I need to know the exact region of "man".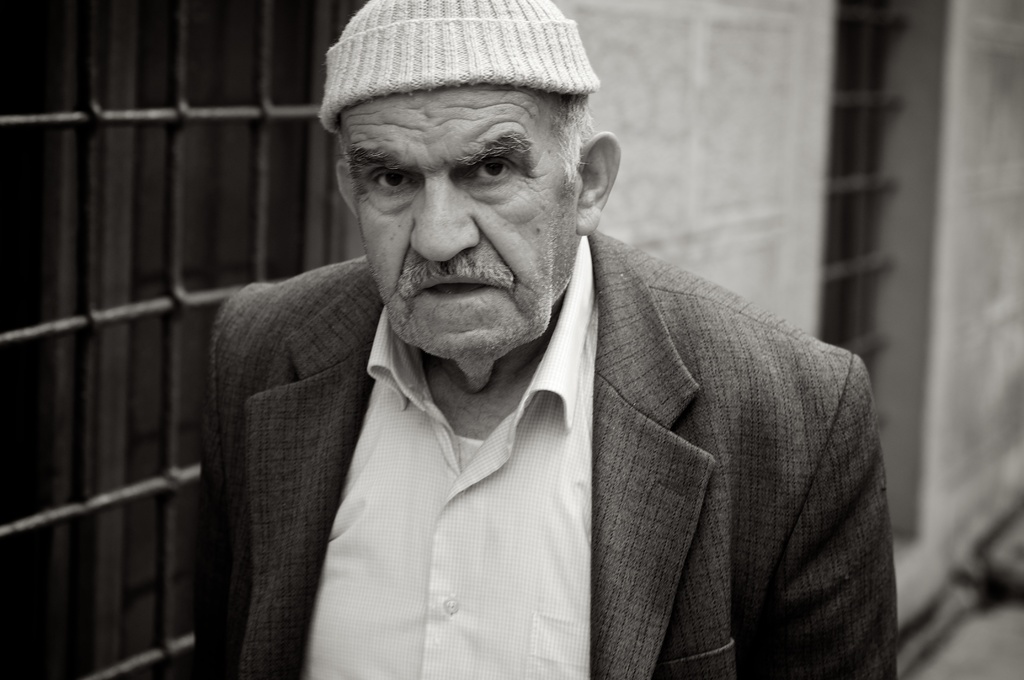
Region: bbox=(188, 0, 903, 679).
